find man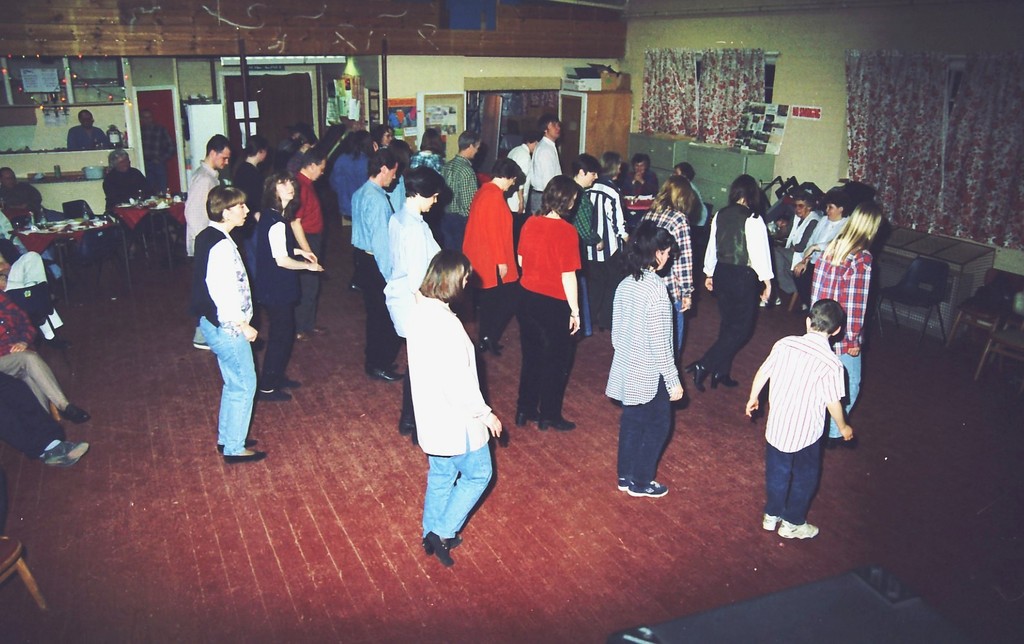
x1=350 y1=153 x2=400 y2=382
